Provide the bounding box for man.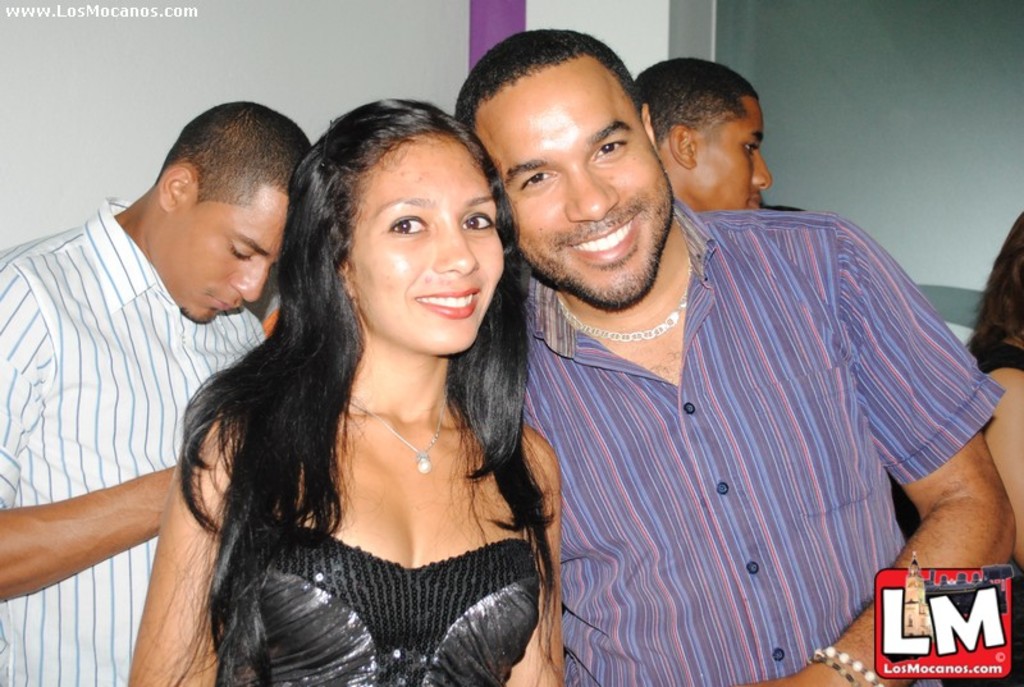
0:99:314:686.
